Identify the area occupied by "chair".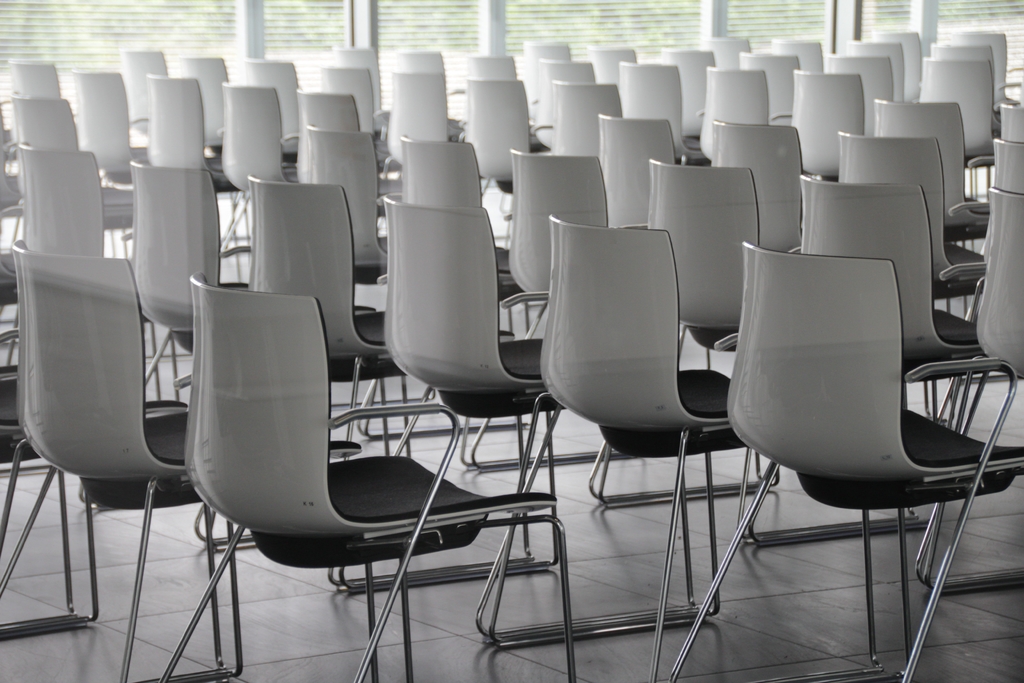
Area: 736,51,803,117.
